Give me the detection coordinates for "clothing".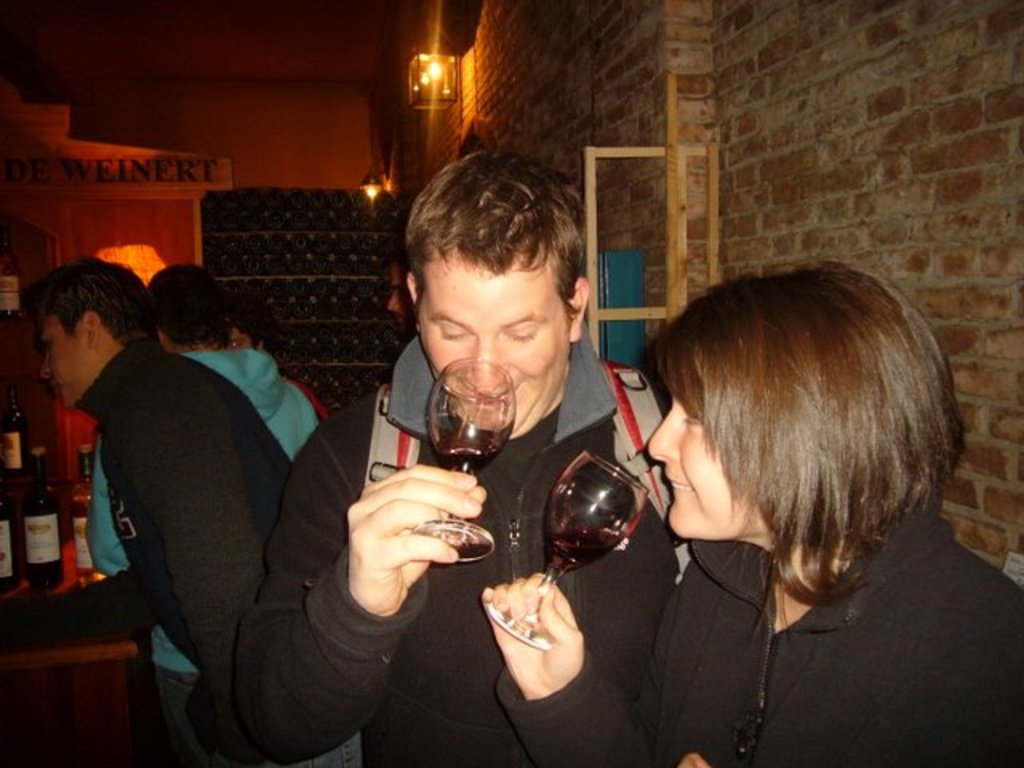
(x1=288, y1=376, x2=330, y2=422).
